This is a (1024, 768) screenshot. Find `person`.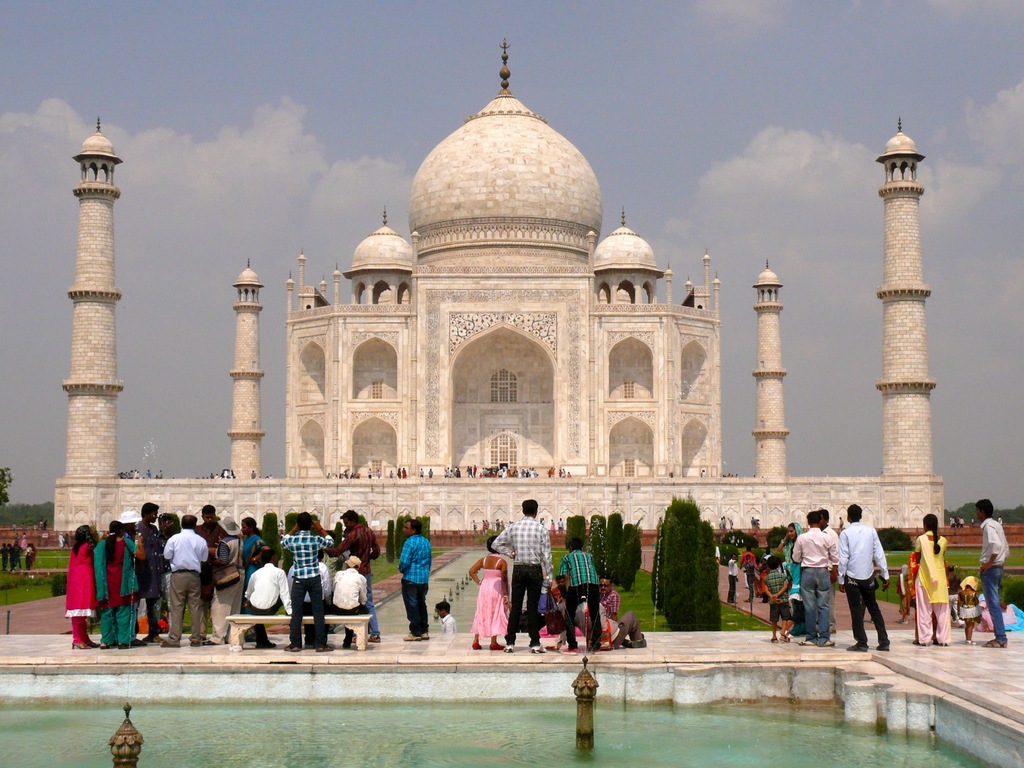
Bounding box: (492, 502, 552, 653).
